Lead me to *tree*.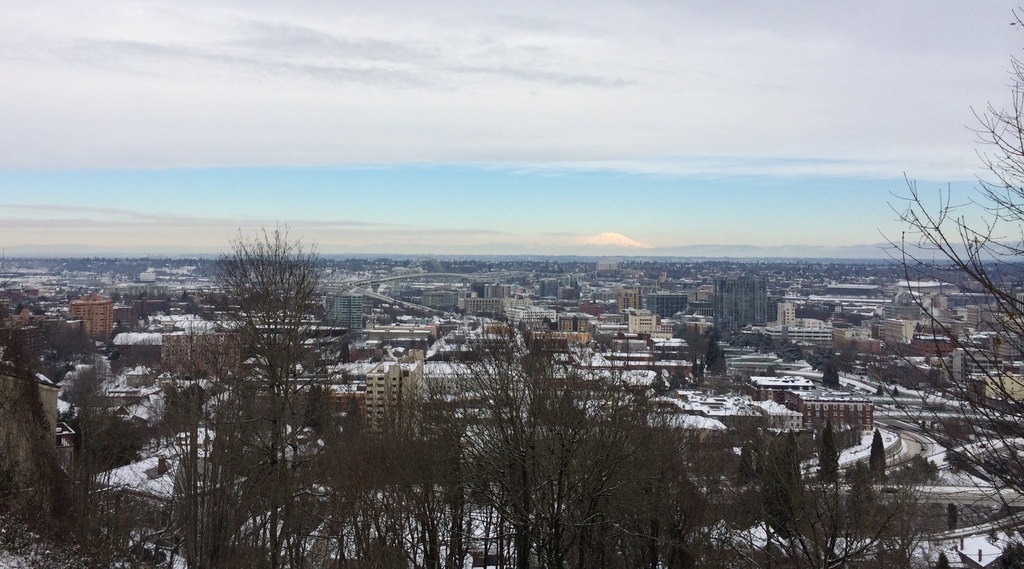
Lead to BBox(705, 331, 723, 374).
